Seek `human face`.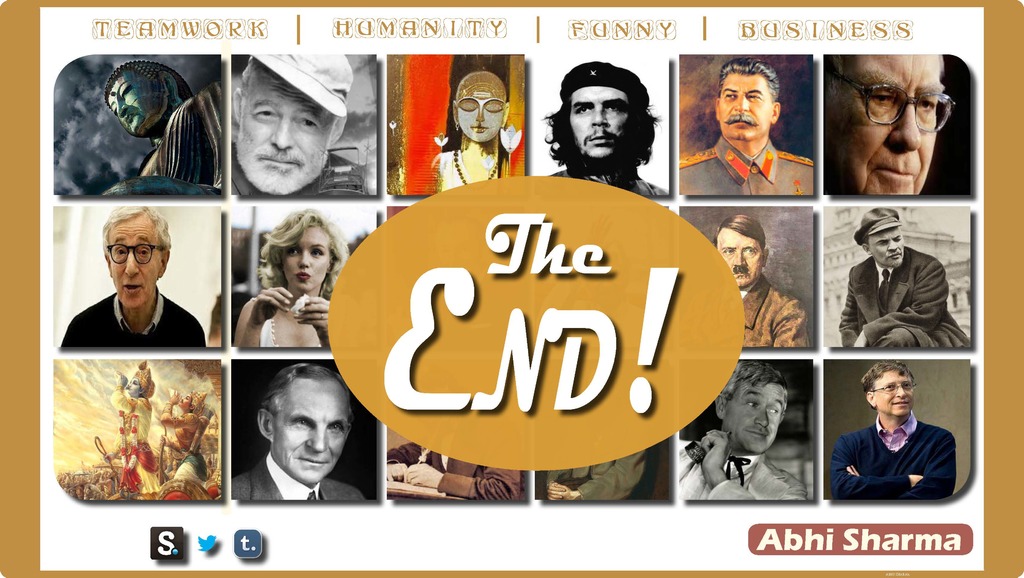
detection(227, 80, 334, 195).
